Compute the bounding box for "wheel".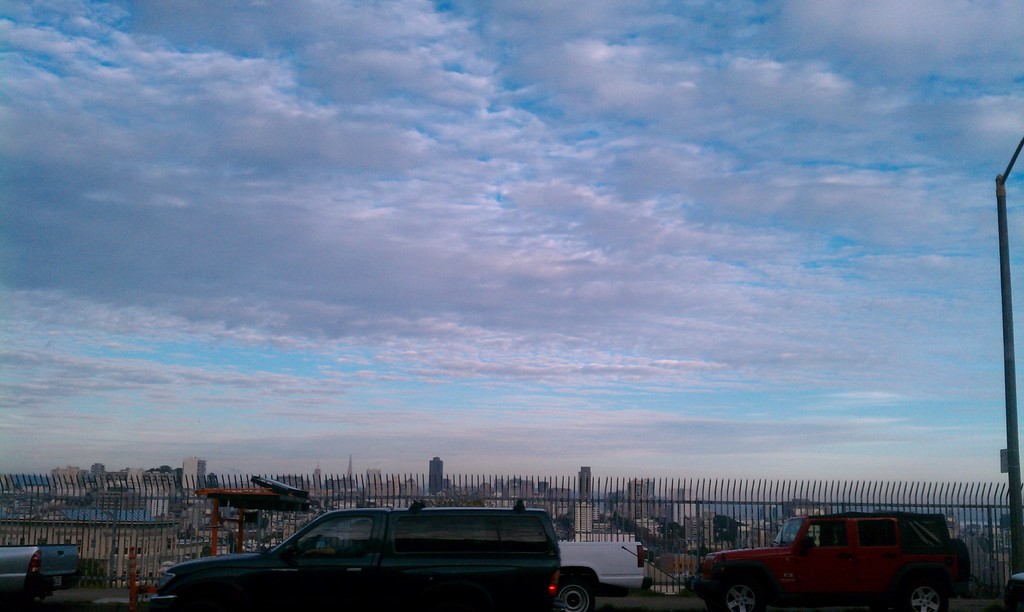
x1=542, y1=568, x2=595, y2=611.
